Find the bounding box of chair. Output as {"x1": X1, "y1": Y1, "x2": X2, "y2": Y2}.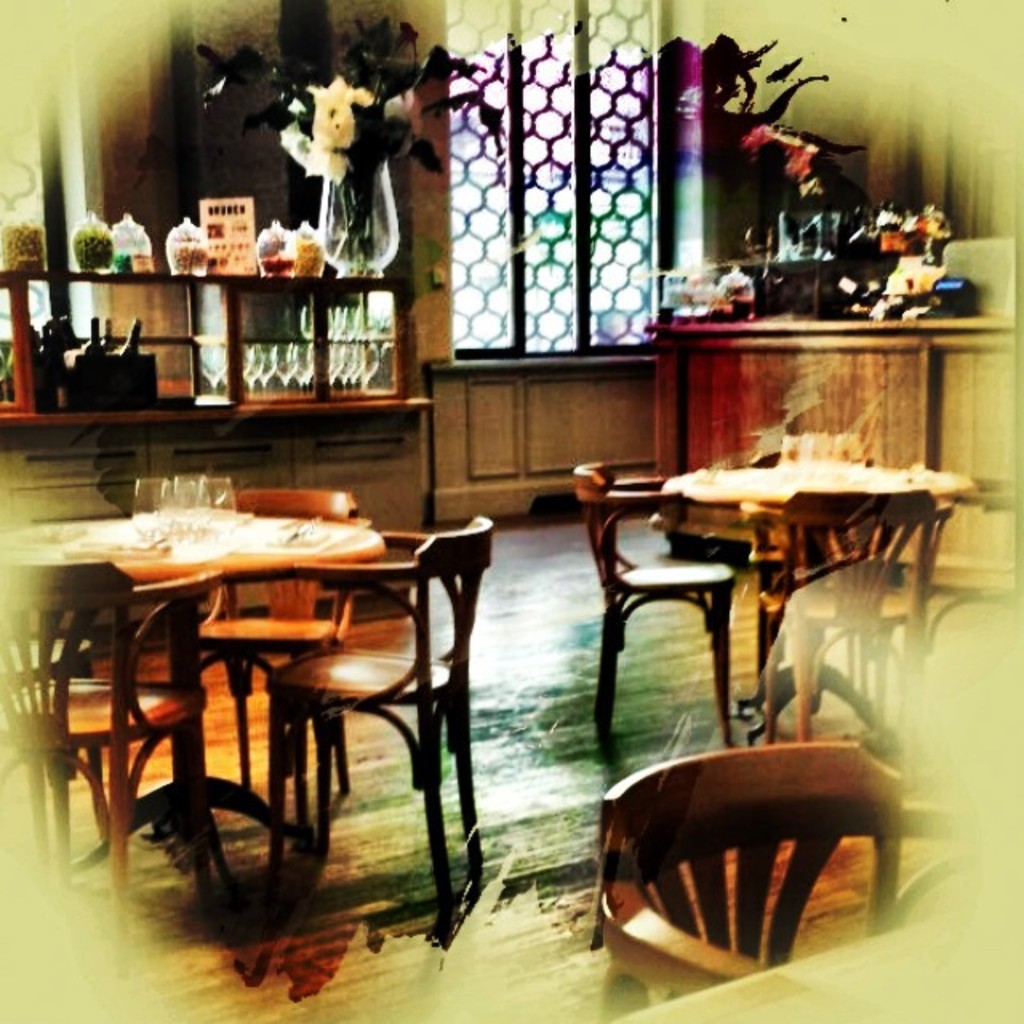
{"x1": 910, "y1": 472, "x2": 1022, "y2": 714}.
